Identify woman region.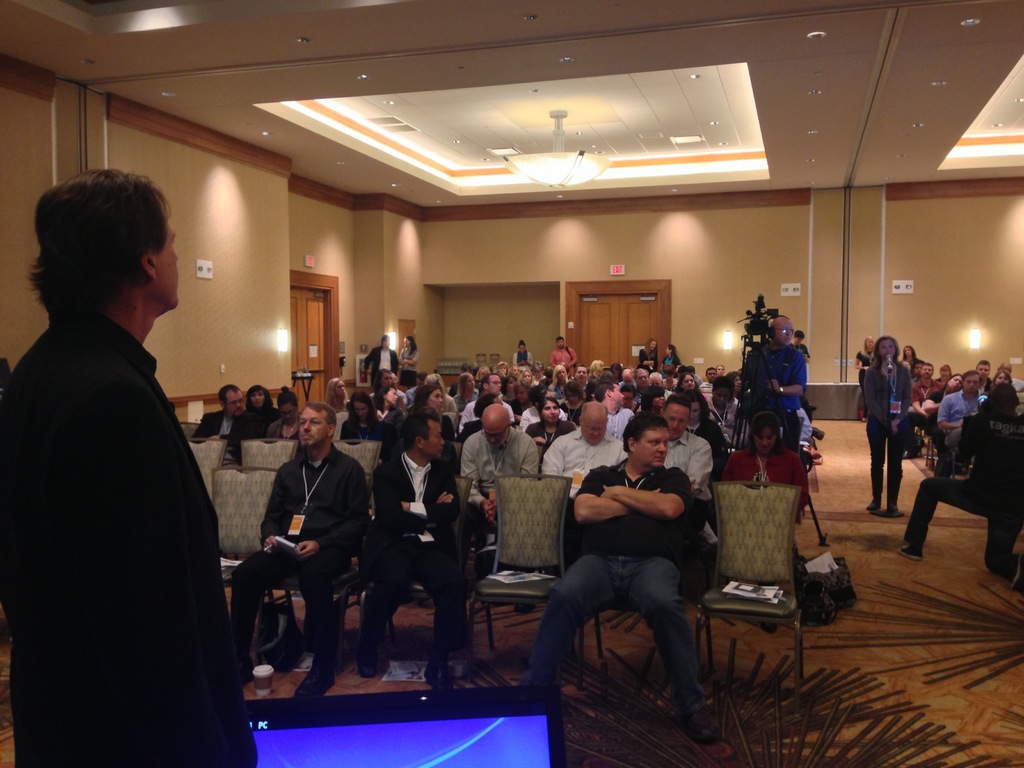
Region: left=714, top=364, right=723, bottom=375.
